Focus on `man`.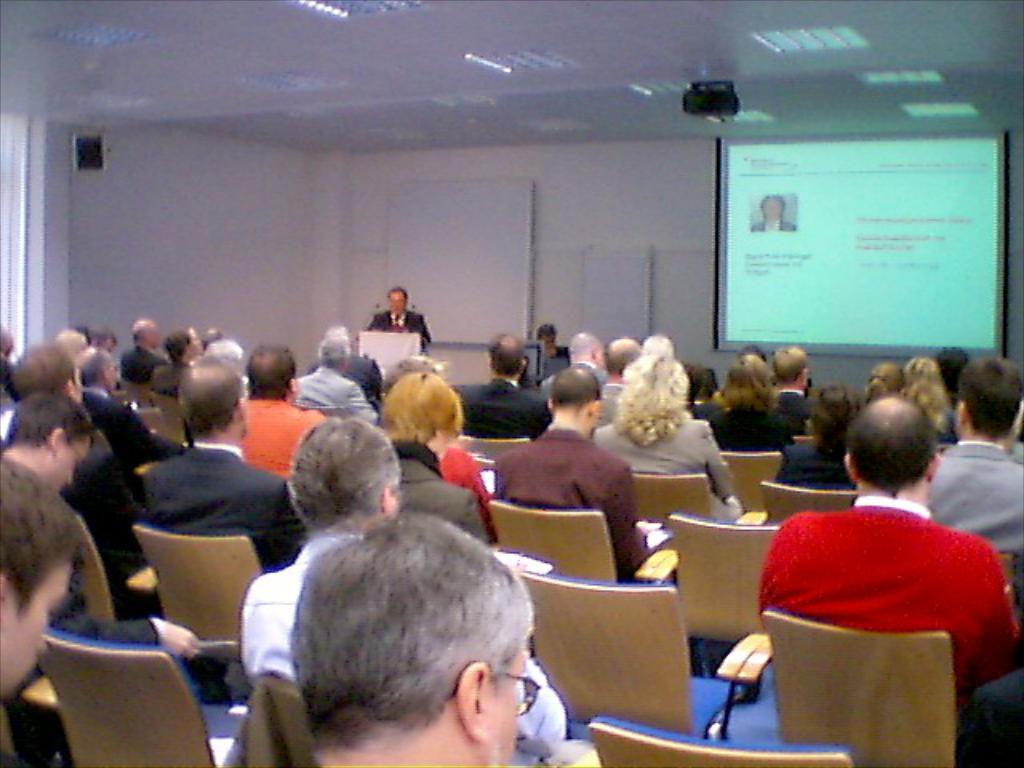
Focused at (539,331,611,392).
